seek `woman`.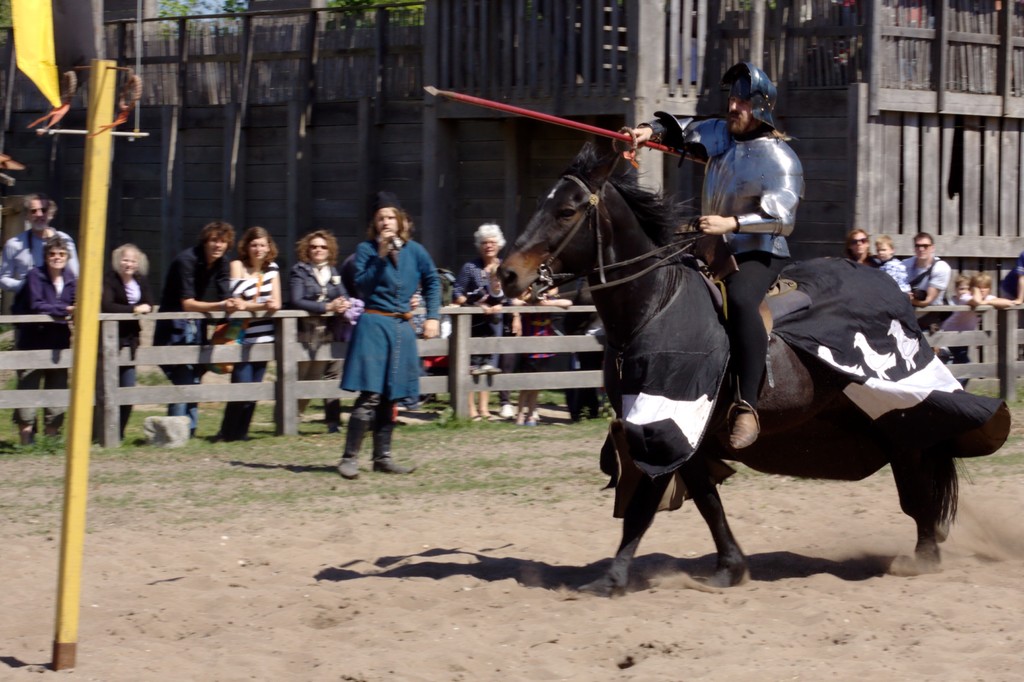
{"x1": 456, "y1": 219, "x2": 509, "y2": 422}.
